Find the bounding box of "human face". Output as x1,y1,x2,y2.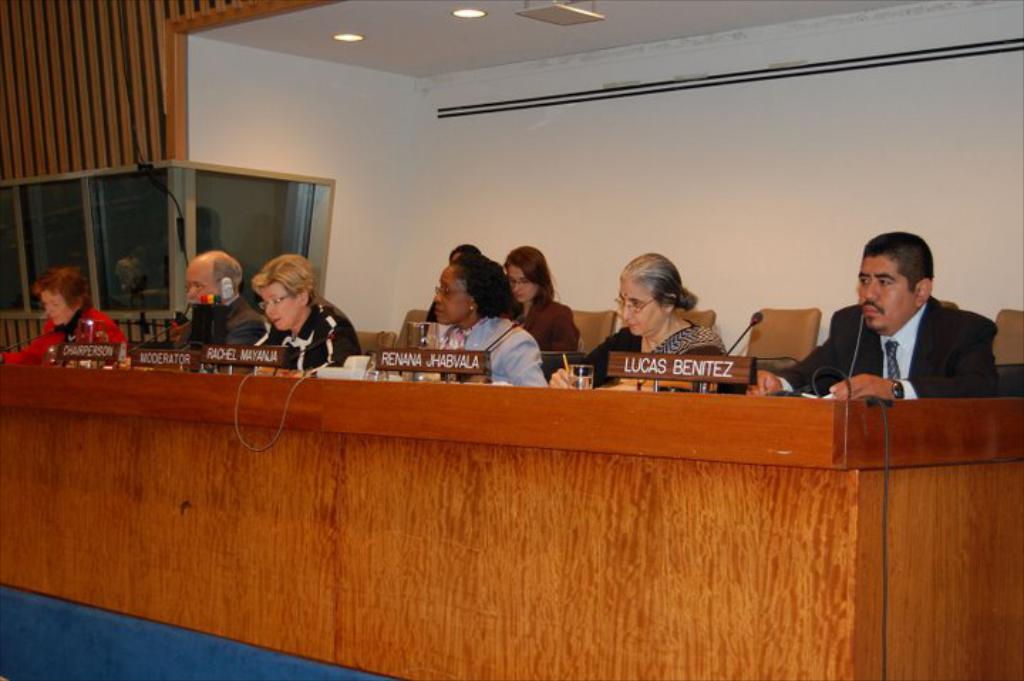
856,257,917,333.
